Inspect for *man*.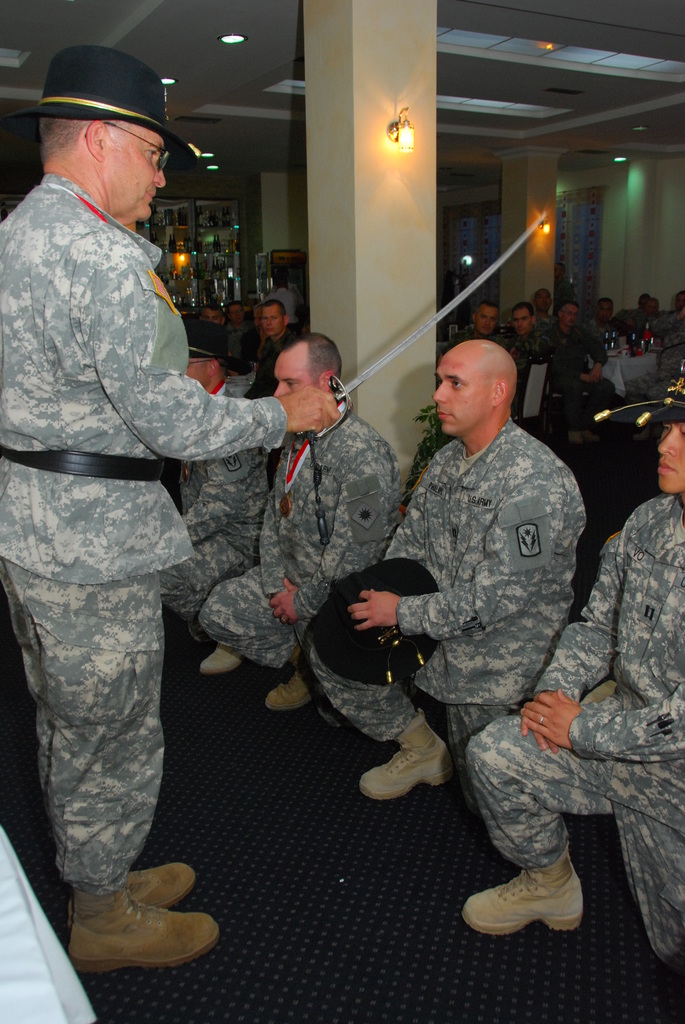
Inspection: x1=671 y1=289 x2=684 y2=312.
